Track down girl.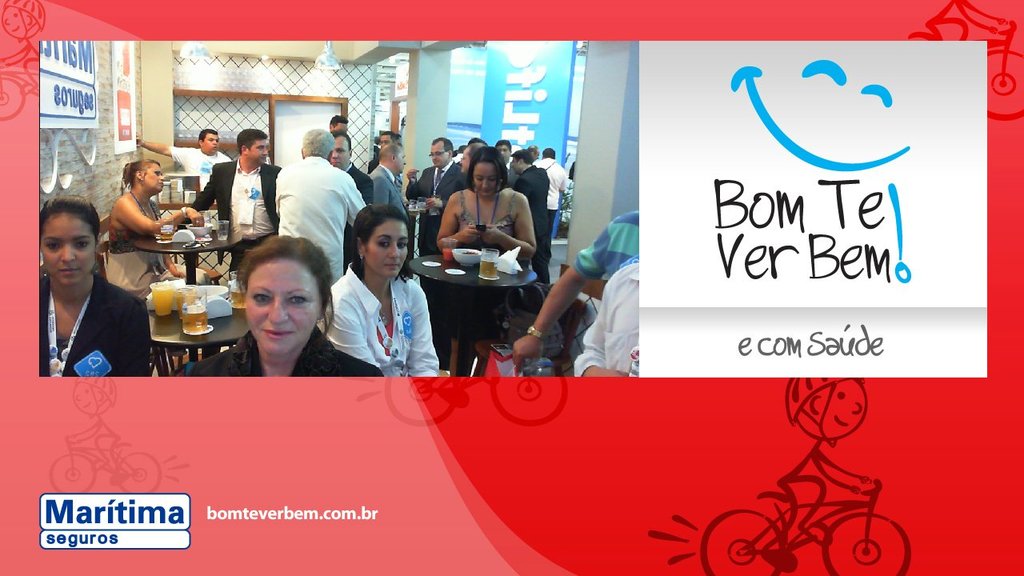
Tracked to rect(38, 197, 153, 376).
